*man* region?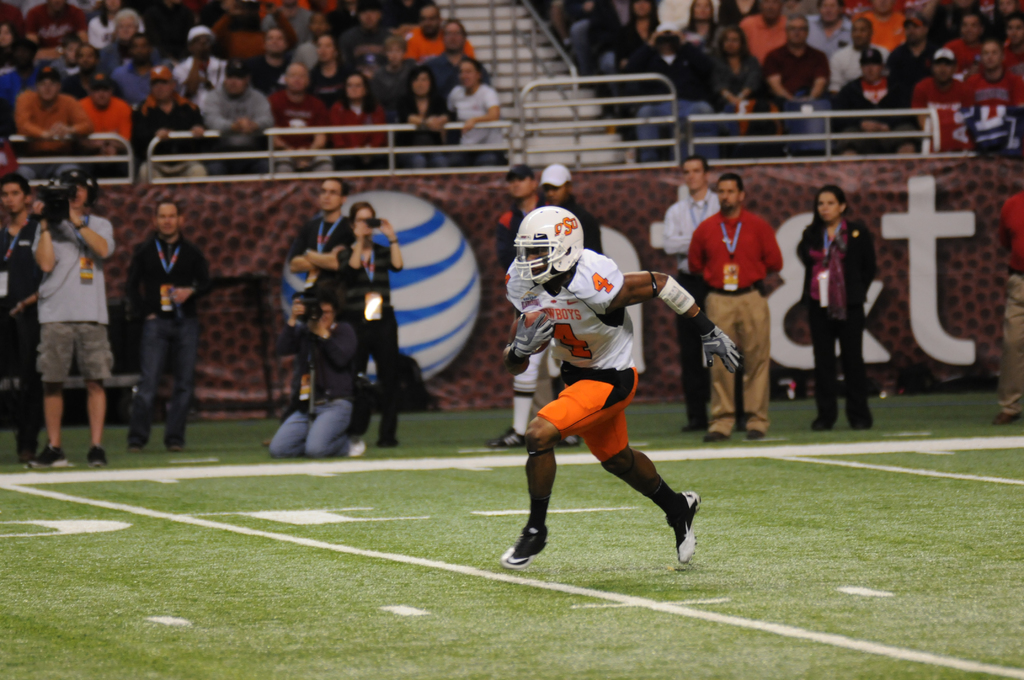
[left=75, top=72, right=130, bottom=189]
